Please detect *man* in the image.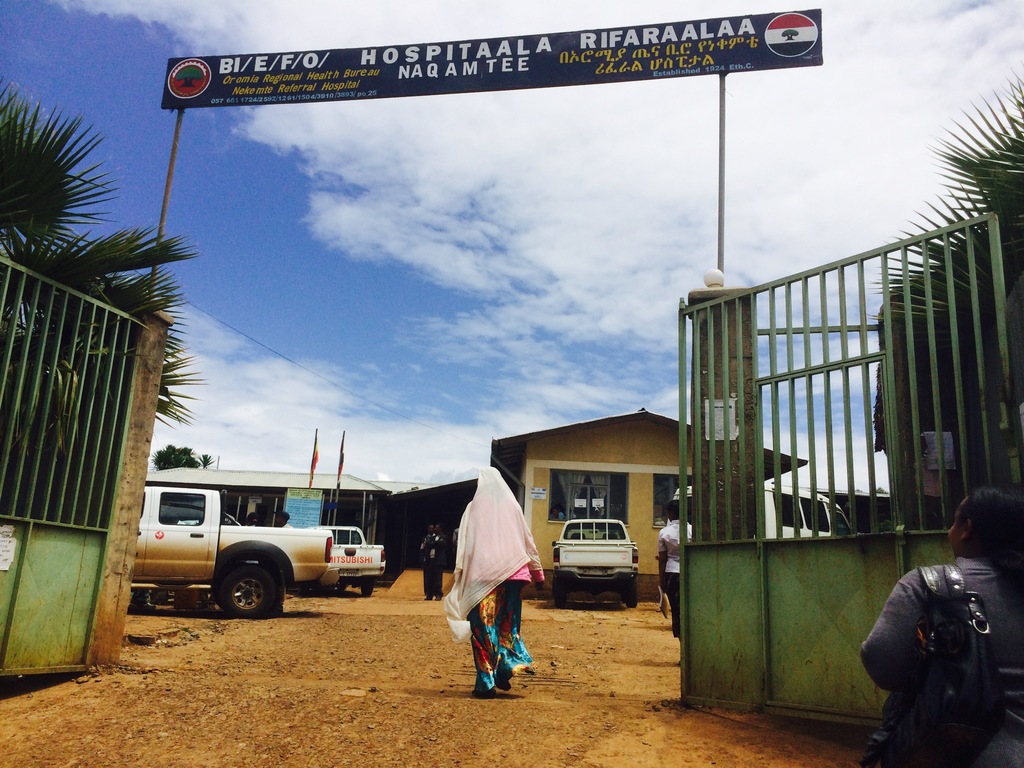
<bbox>276, 506, 292, 532</bbox>.
